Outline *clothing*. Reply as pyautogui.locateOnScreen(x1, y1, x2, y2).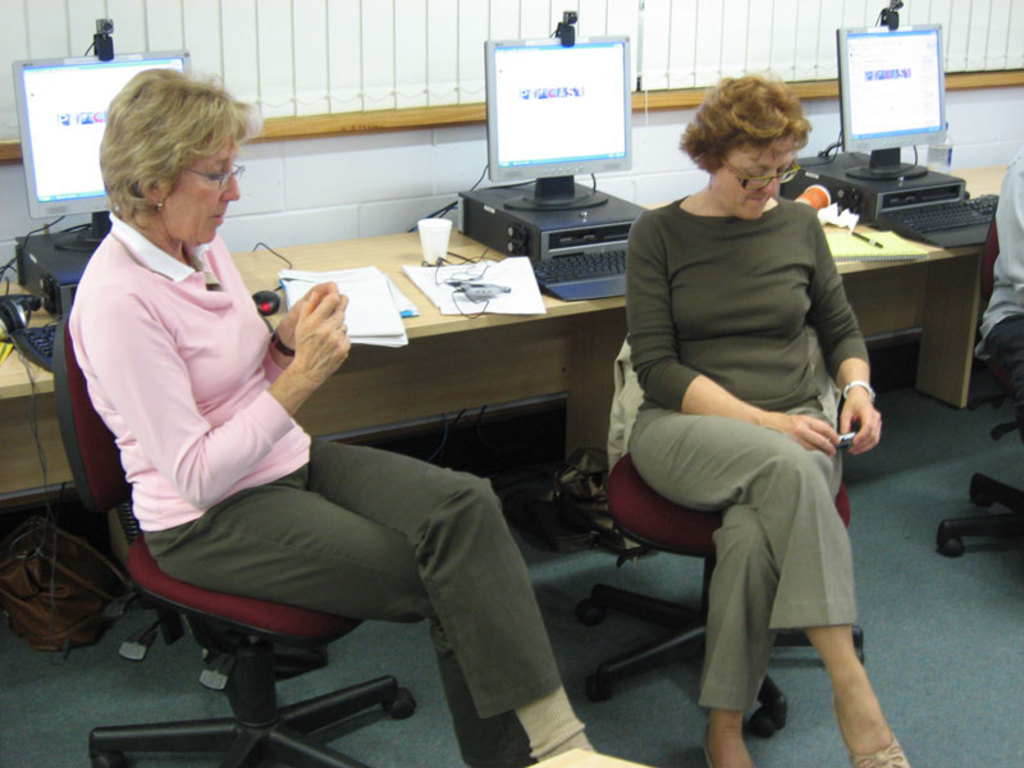
pyautogui.locateOnScreen(974, 152, 1023, 452).
